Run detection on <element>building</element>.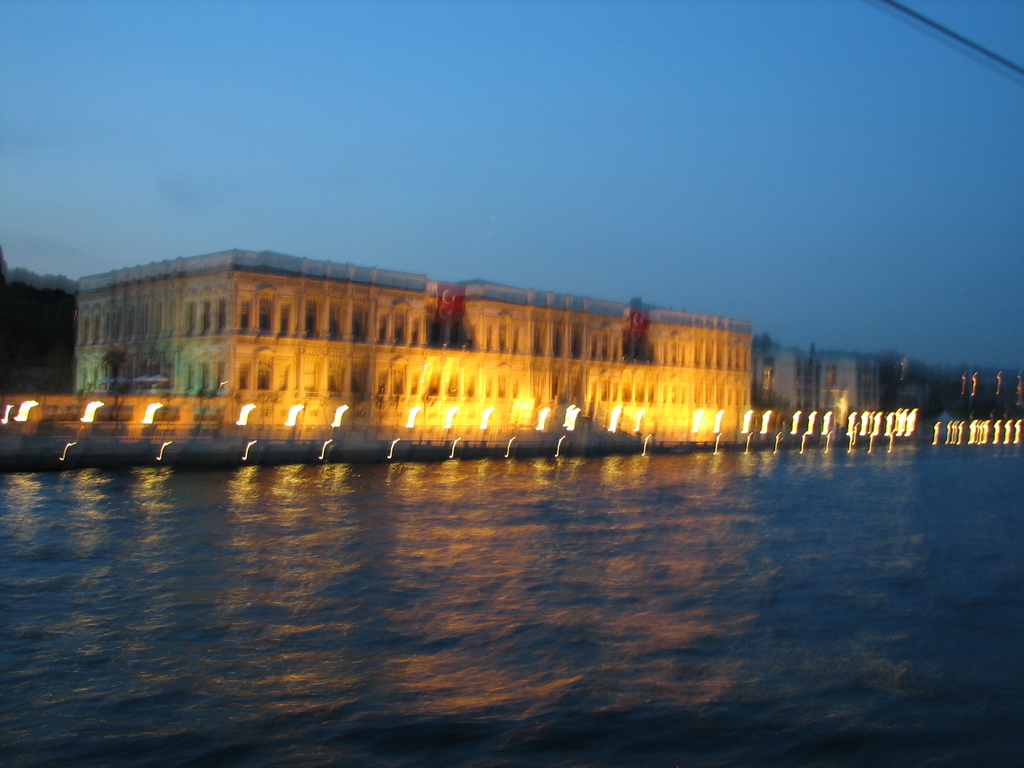
Result: box=[70, 249, 754, 433].
